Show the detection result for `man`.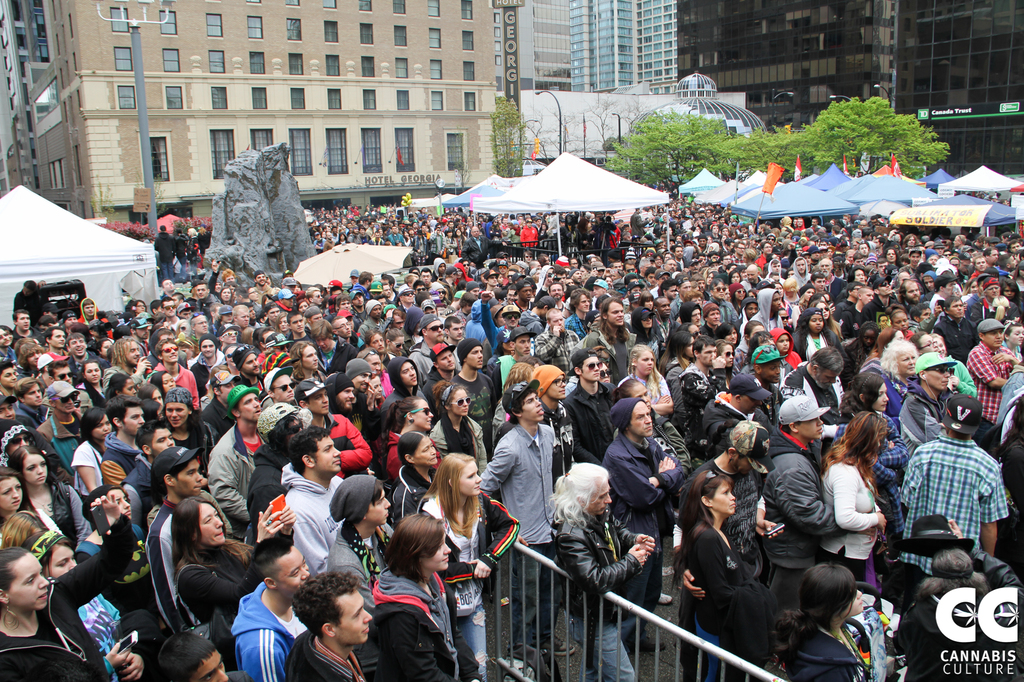
x1=682, y1=234, x2=690, y2=241.
